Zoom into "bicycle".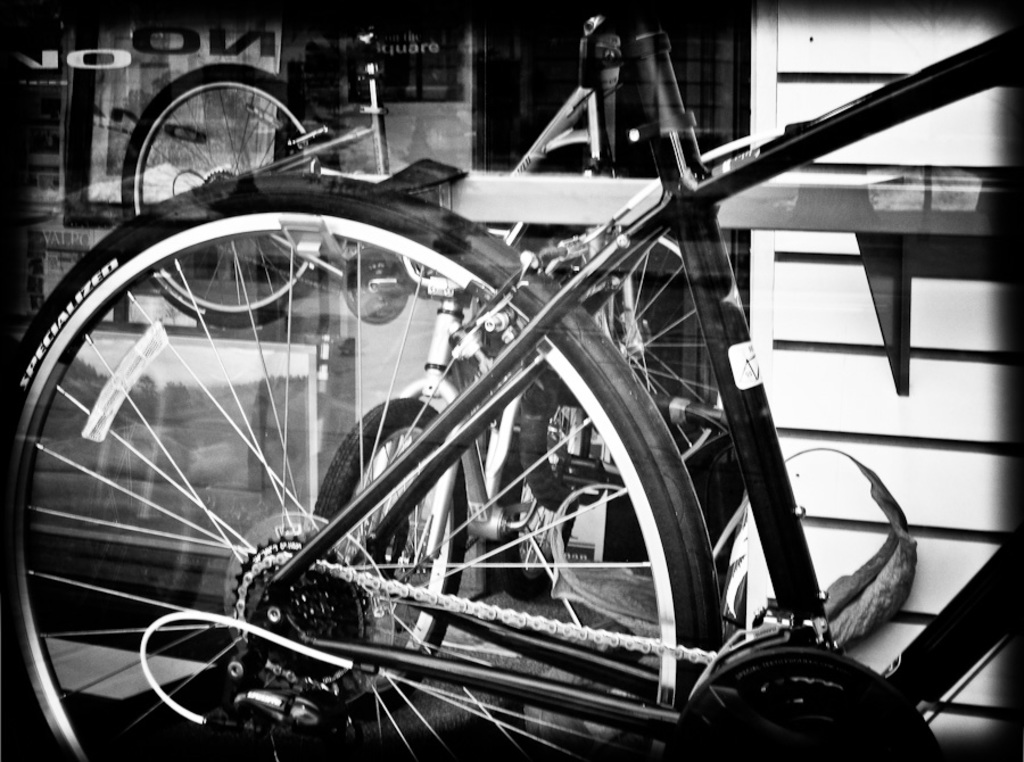
Zoom target: {"left": 313, "top": 191, "right": 770, "bottom": 668}.
